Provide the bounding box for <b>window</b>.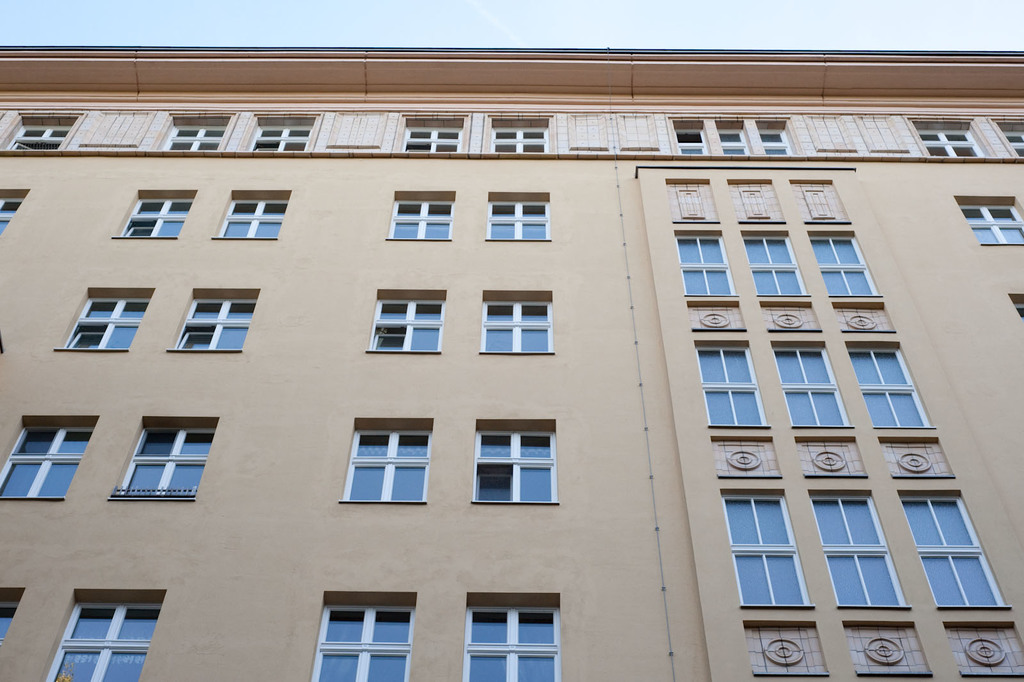
<bbox>115, 192, 193, 241</bbox>.
